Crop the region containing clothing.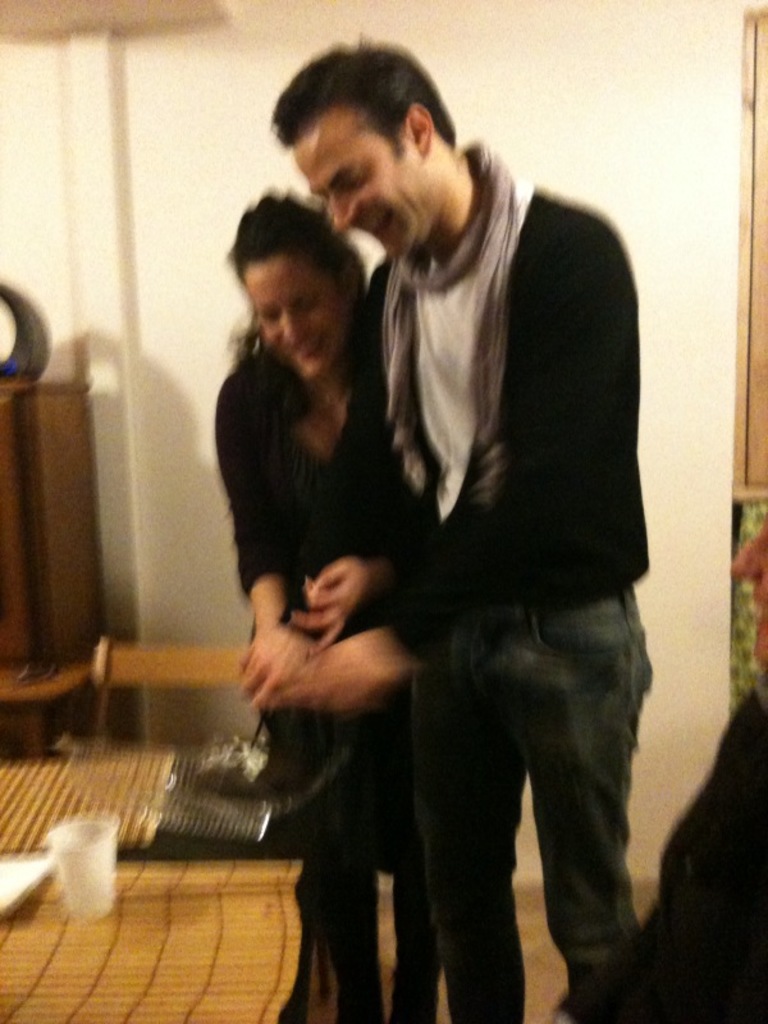
Crop region: <box>271,111,655,947</box>.
